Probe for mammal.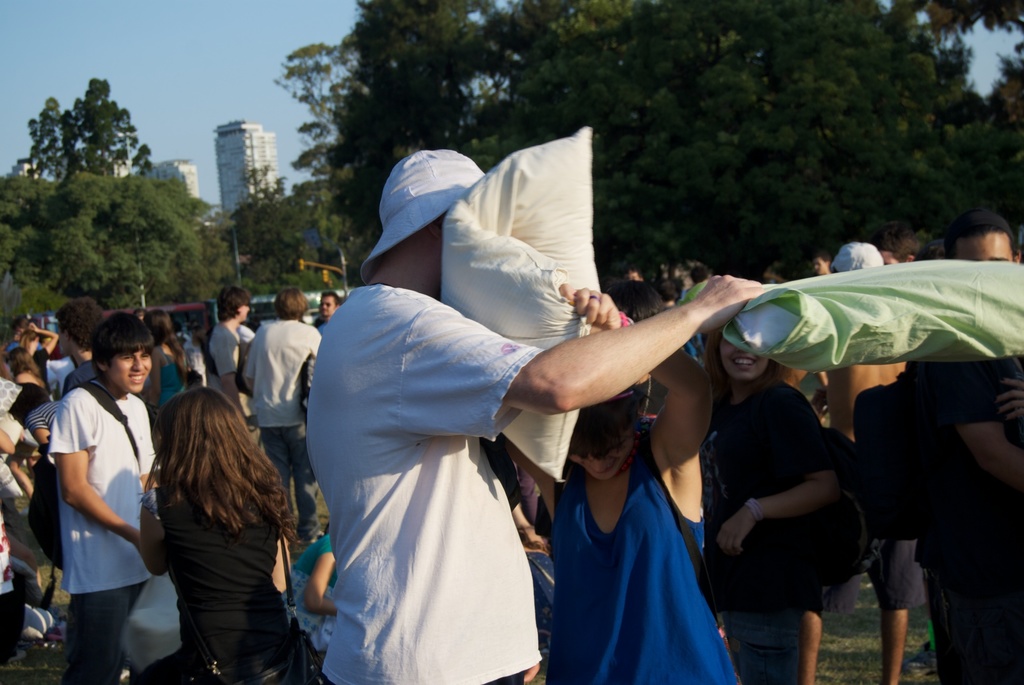
Probe result: BBox(504, 284, 711, 684).
